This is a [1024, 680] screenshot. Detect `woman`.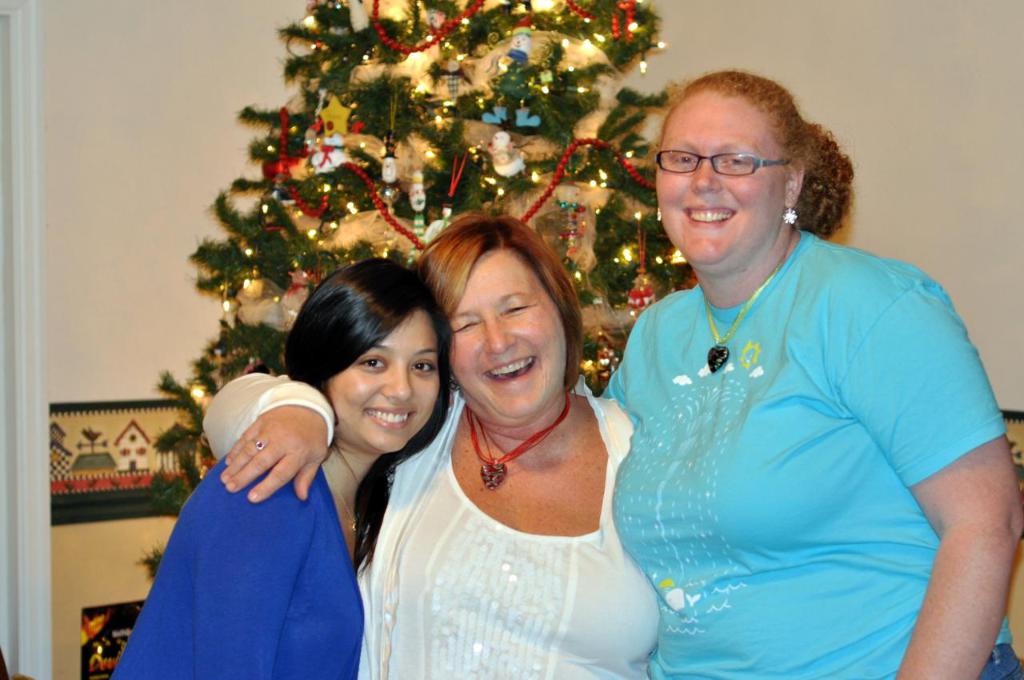
594:66:1023:679.
